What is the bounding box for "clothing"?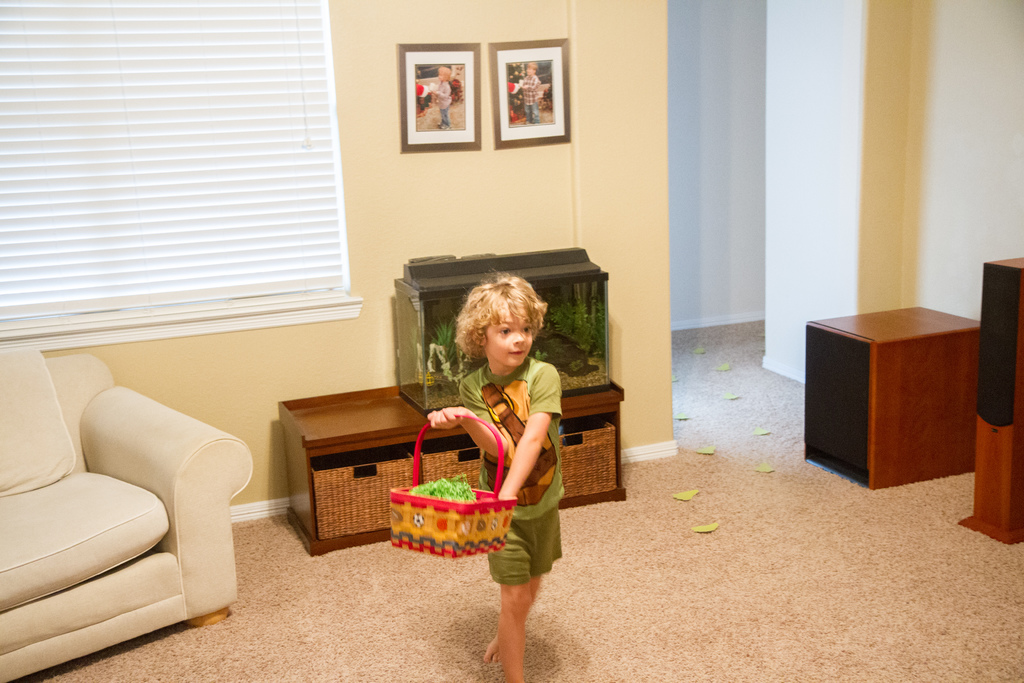
rect(431, 78, 451, 127).
